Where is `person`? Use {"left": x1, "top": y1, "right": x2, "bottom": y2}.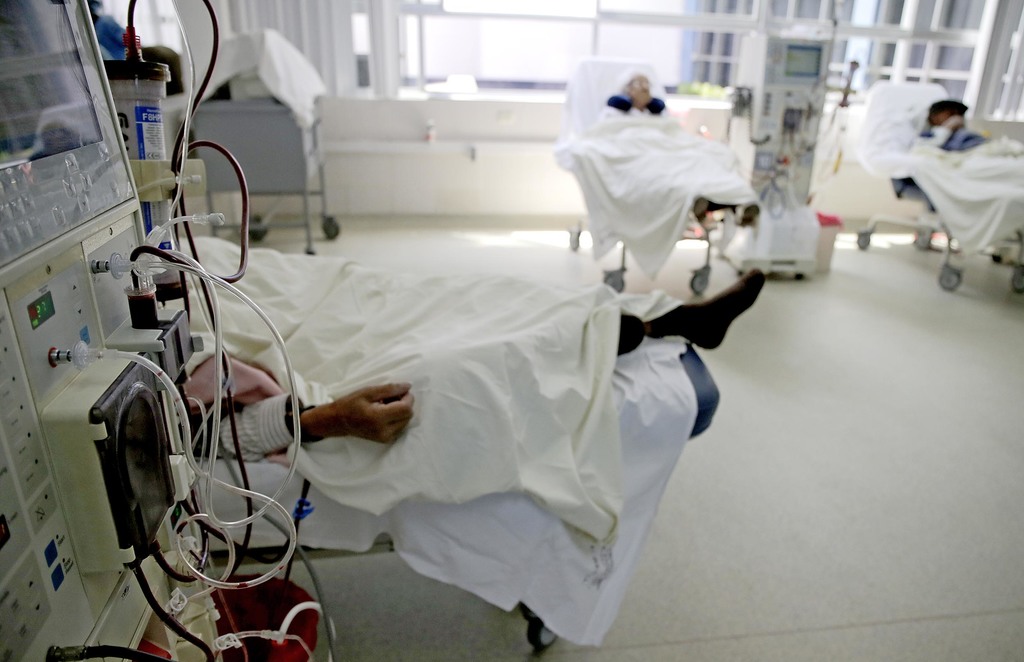
{"left": 610, "top": 72, "right": 760, "bottom": 225}.
